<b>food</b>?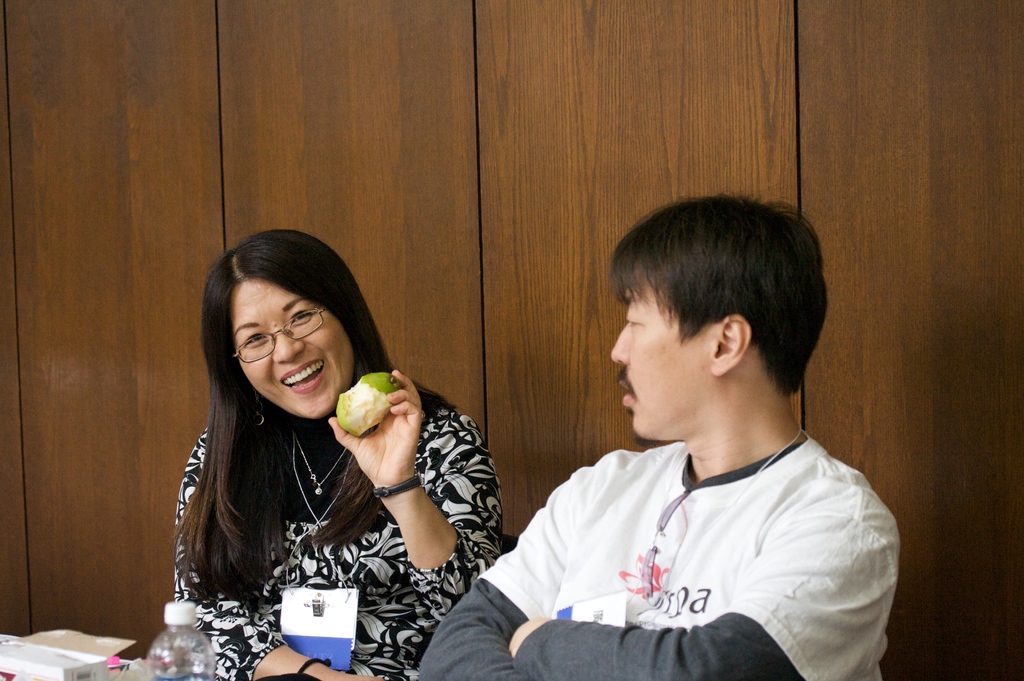
[328, 368, 404, 453]
